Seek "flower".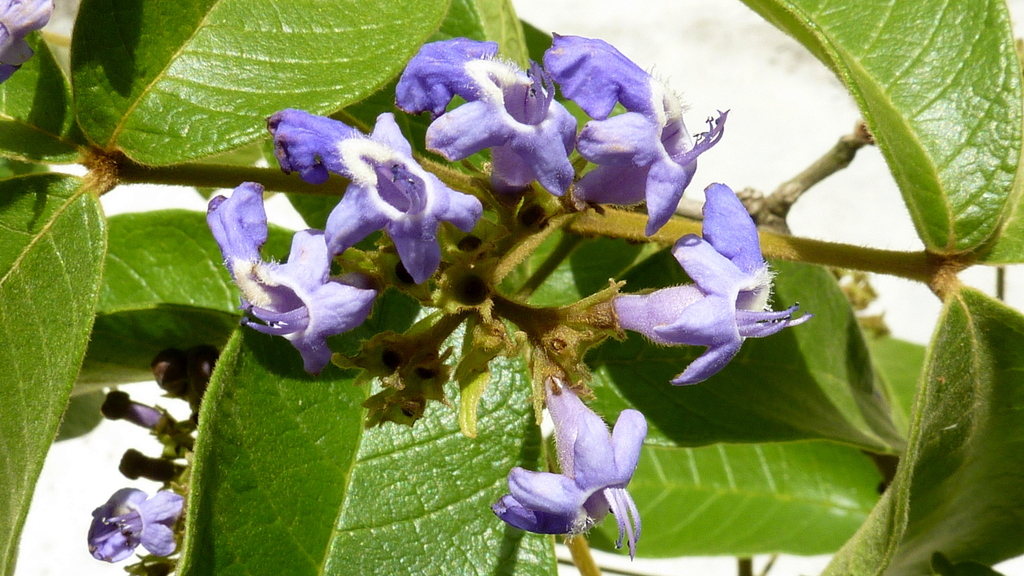
75, 479, 218, 568.
